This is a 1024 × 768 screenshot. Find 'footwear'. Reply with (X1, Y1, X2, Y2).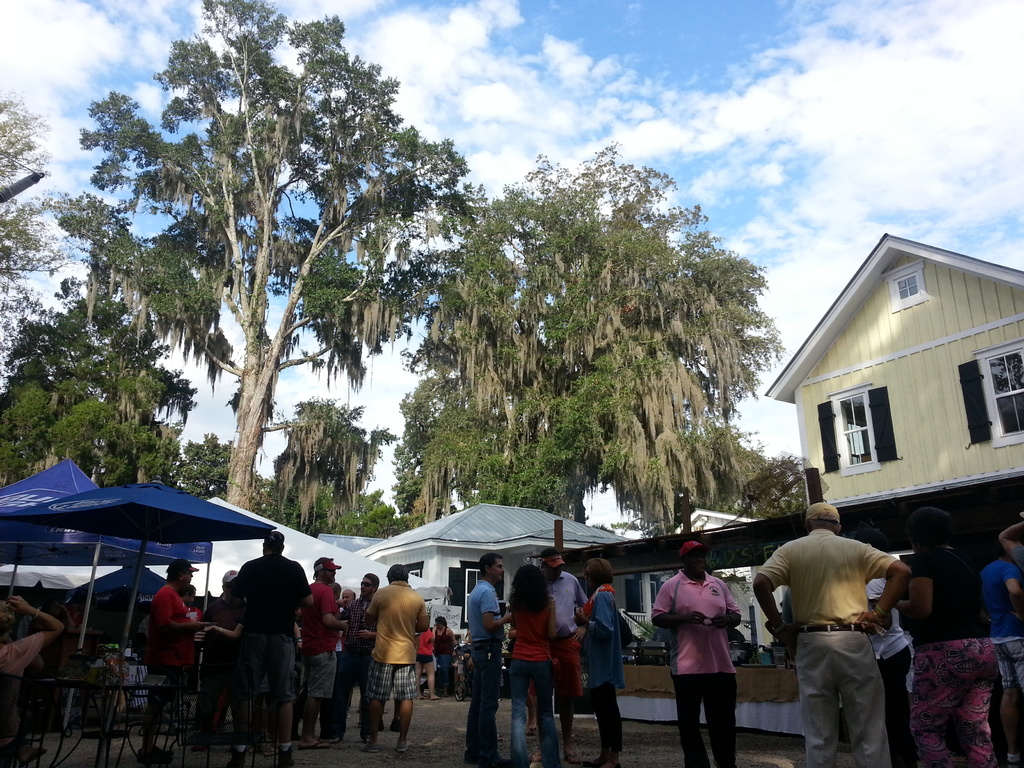
(394, 747, 406, 751).
